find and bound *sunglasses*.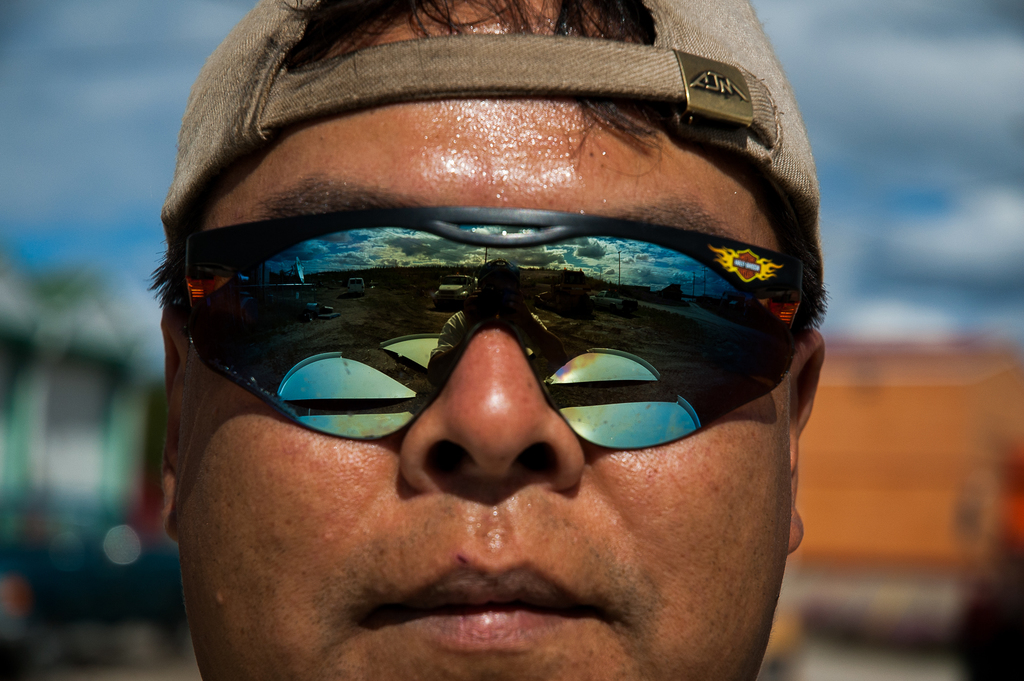
Bound: <region>186, 209, 806, 450</region>.
